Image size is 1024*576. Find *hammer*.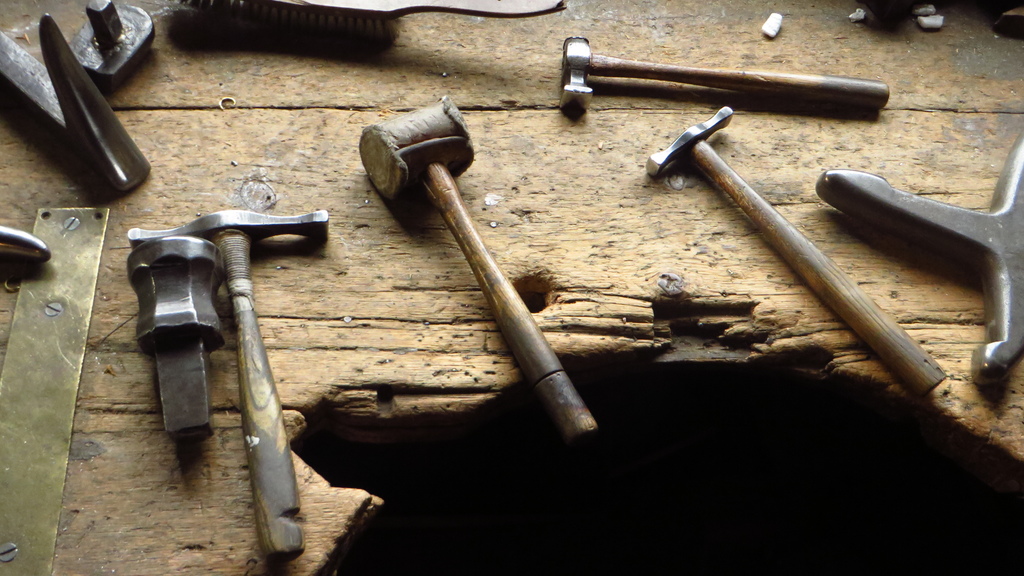
(356, 99, 598, 444).
